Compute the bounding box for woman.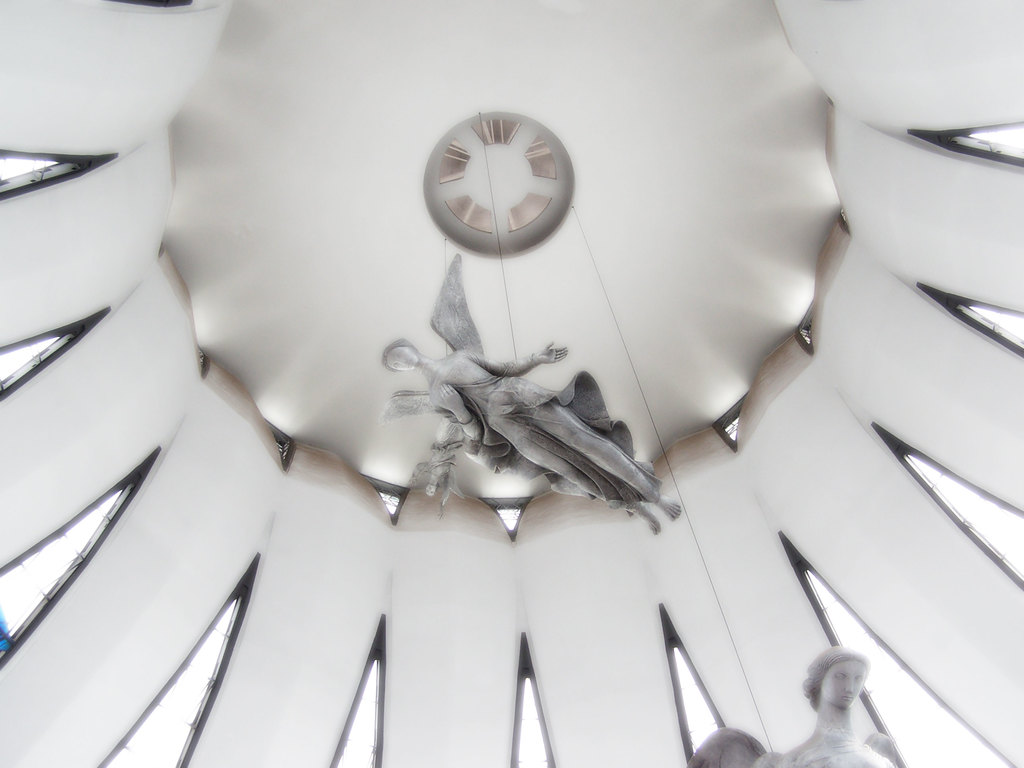
crop(381, 248, 688, 548).
